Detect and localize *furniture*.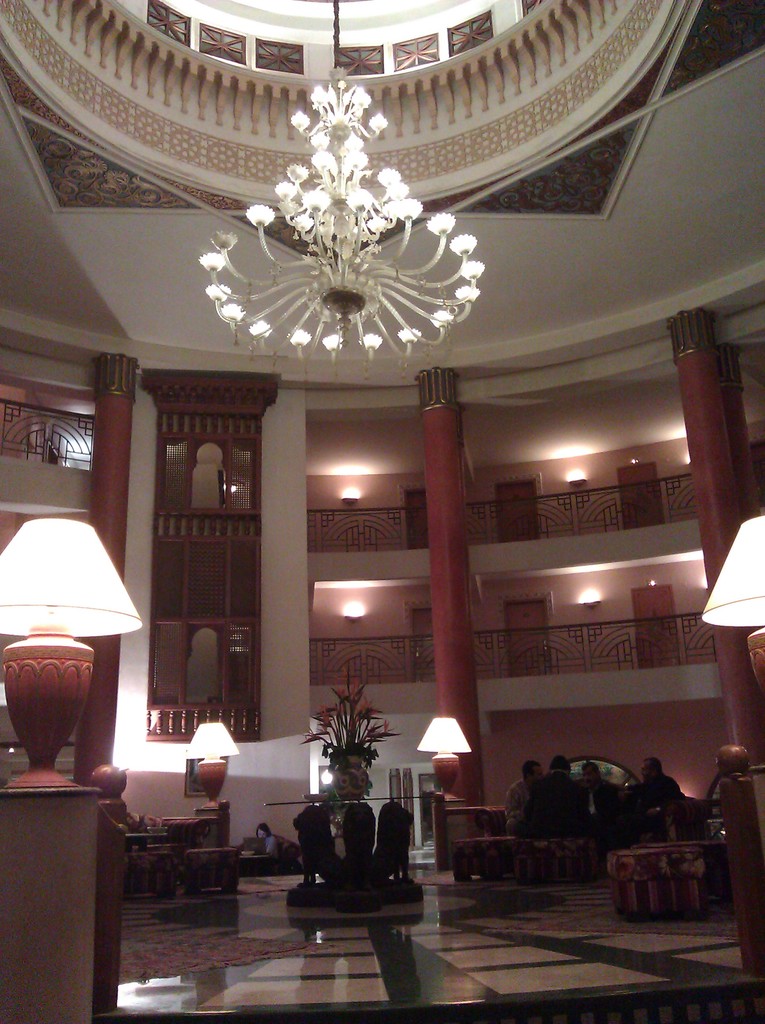
Localized at select_region(128, 844, 173, 896).
